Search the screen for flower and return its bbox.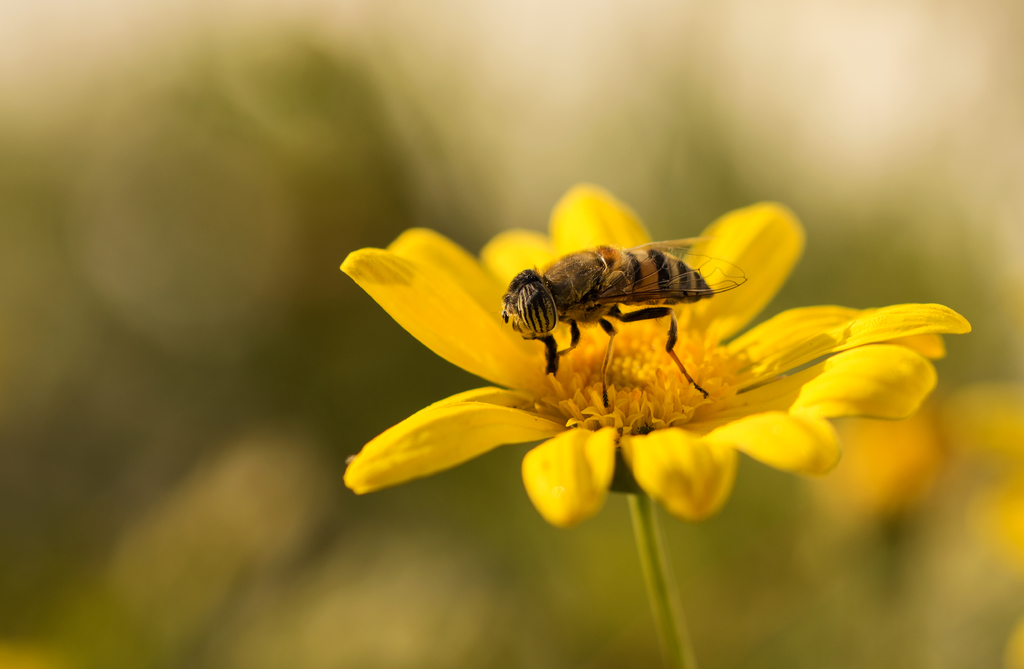
Found: (339,178,975,534).
